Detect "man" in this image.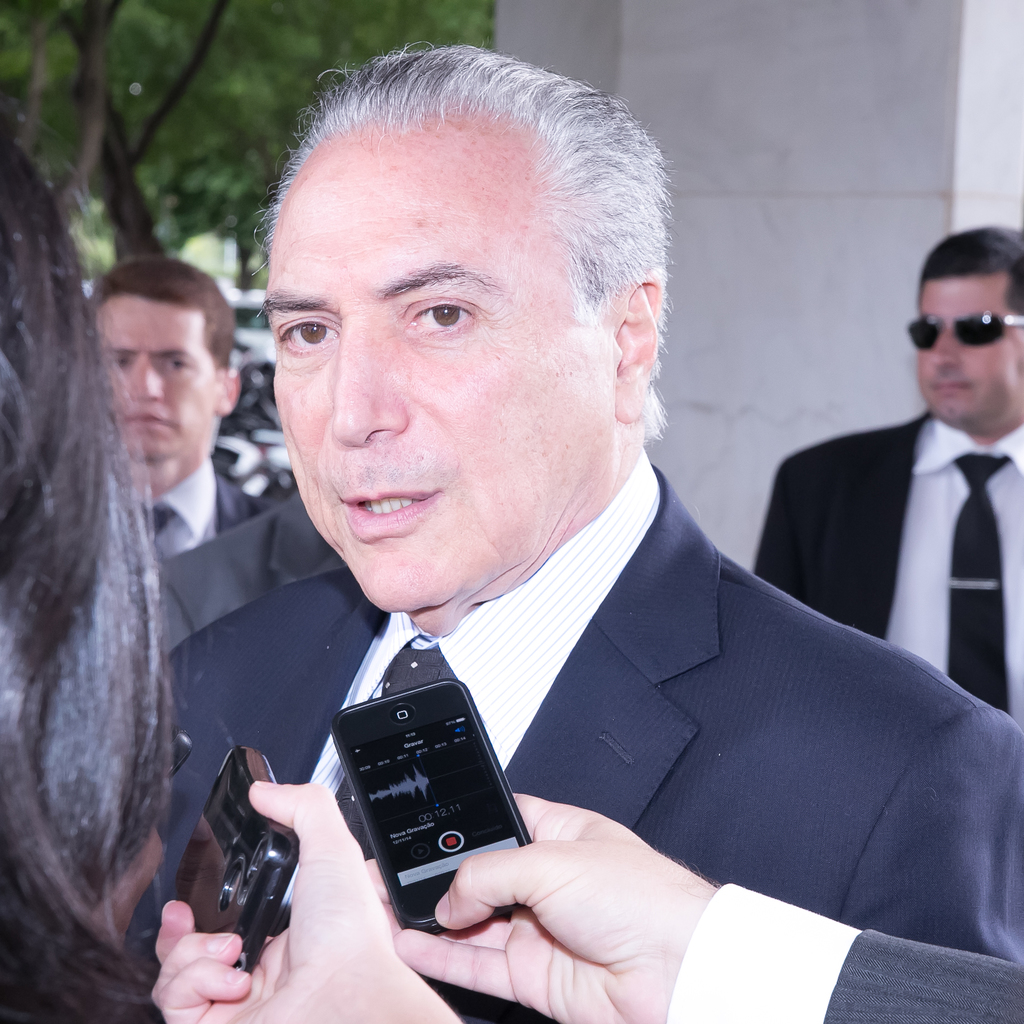
Detection: <bbox>138, 477, 343, 655</bbox>.
